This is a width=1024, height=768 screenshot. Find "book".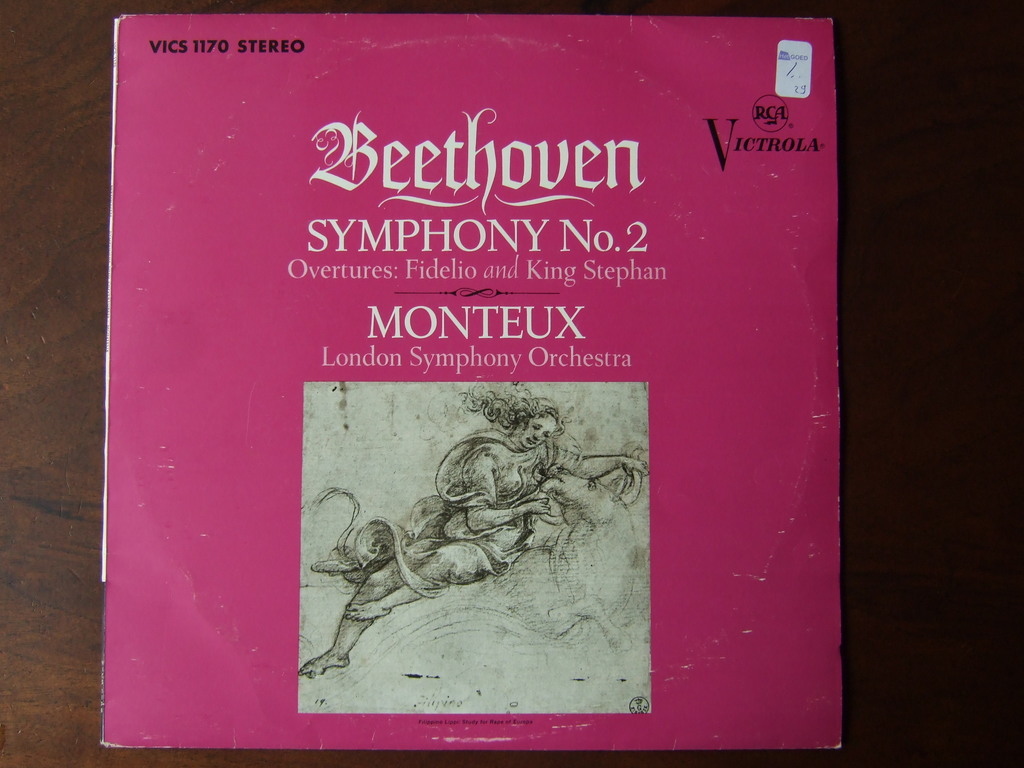
Bounding box: 111/0/875/732.
